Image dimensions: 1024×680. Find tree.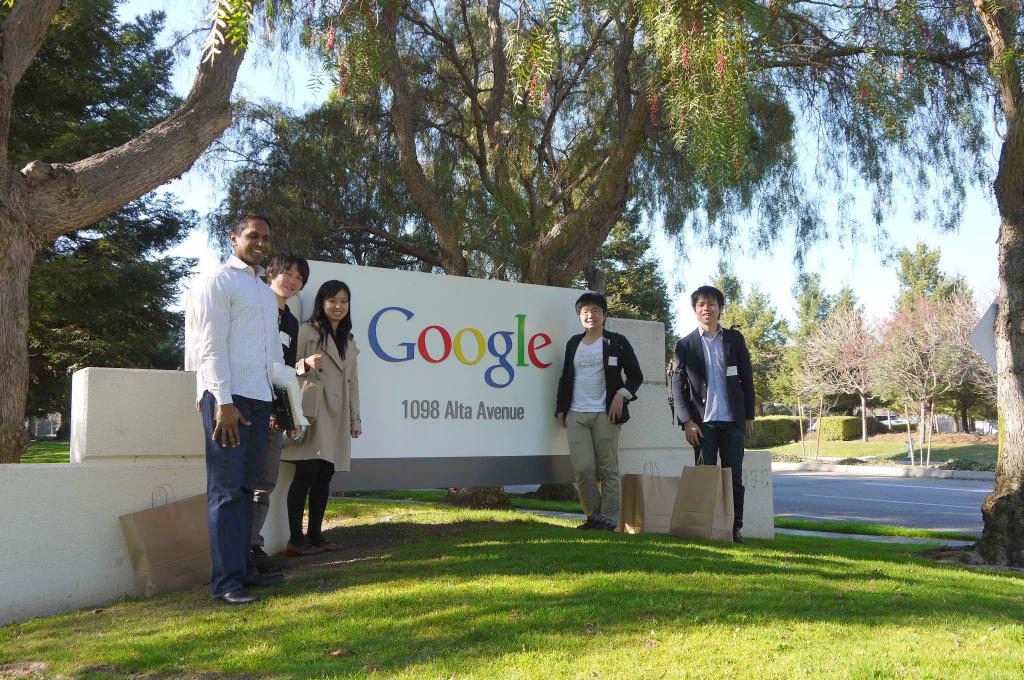
locate(799, 299, 911, 444).
